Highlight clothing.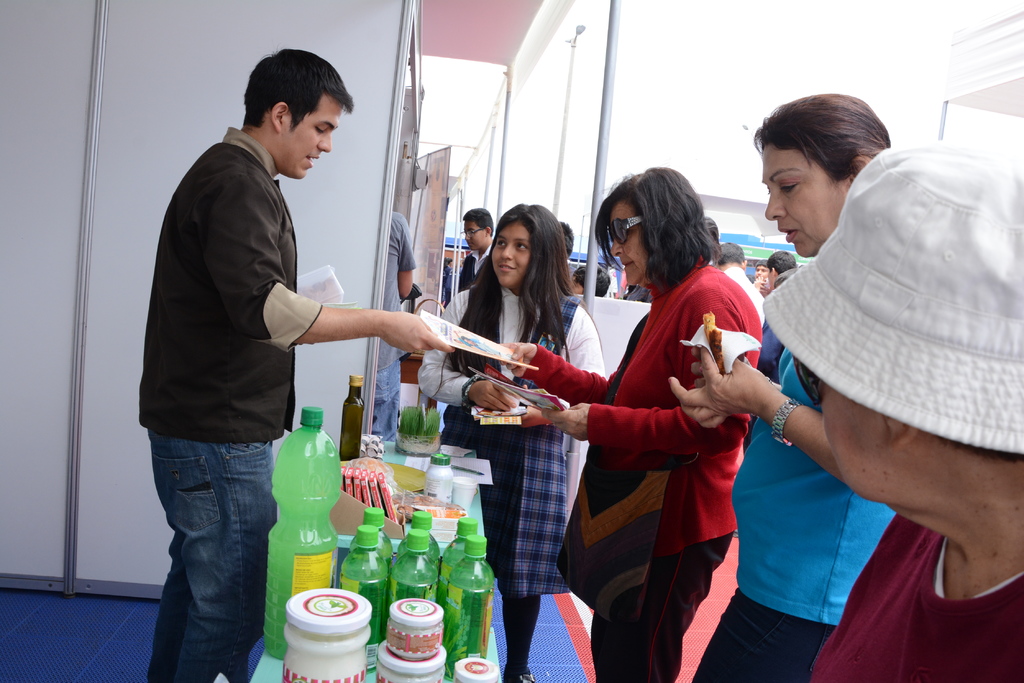
Highlighted region: 372/211/408/437.
